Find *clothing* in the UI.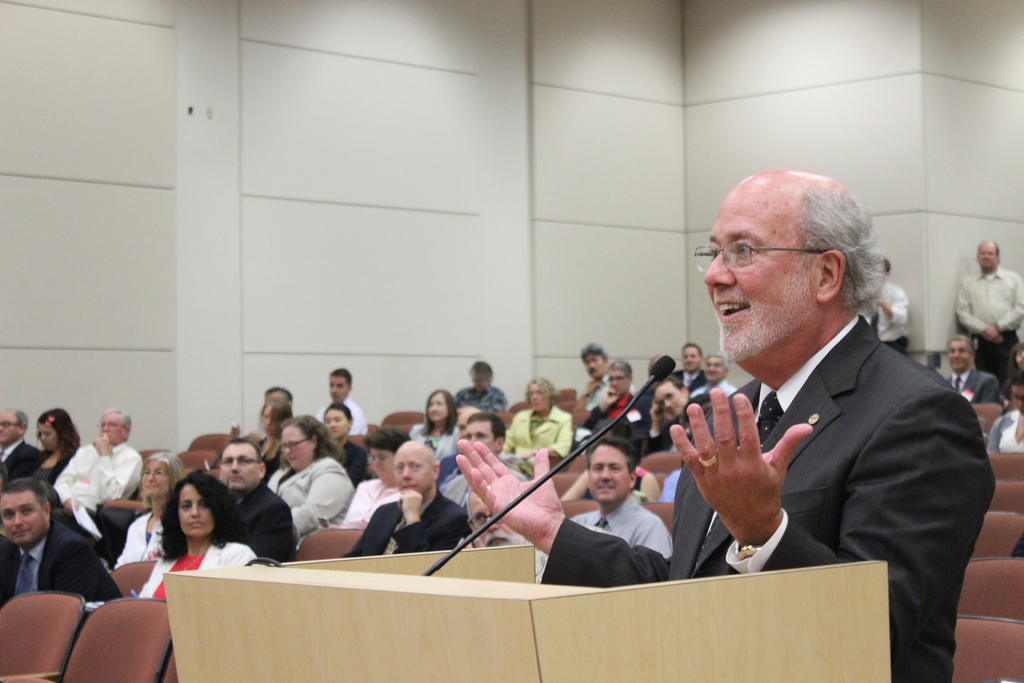
UI element at {"x1": 957, "y1": 264, "x2": 1023, "y2": 378}.
